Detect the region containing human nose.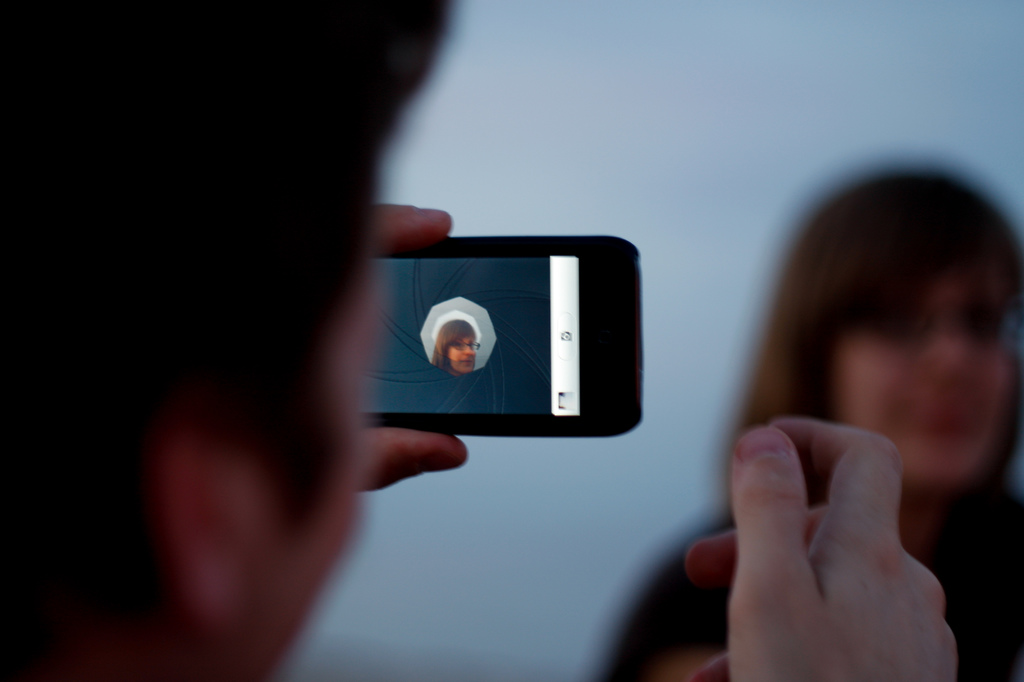
462:346:477:357.
